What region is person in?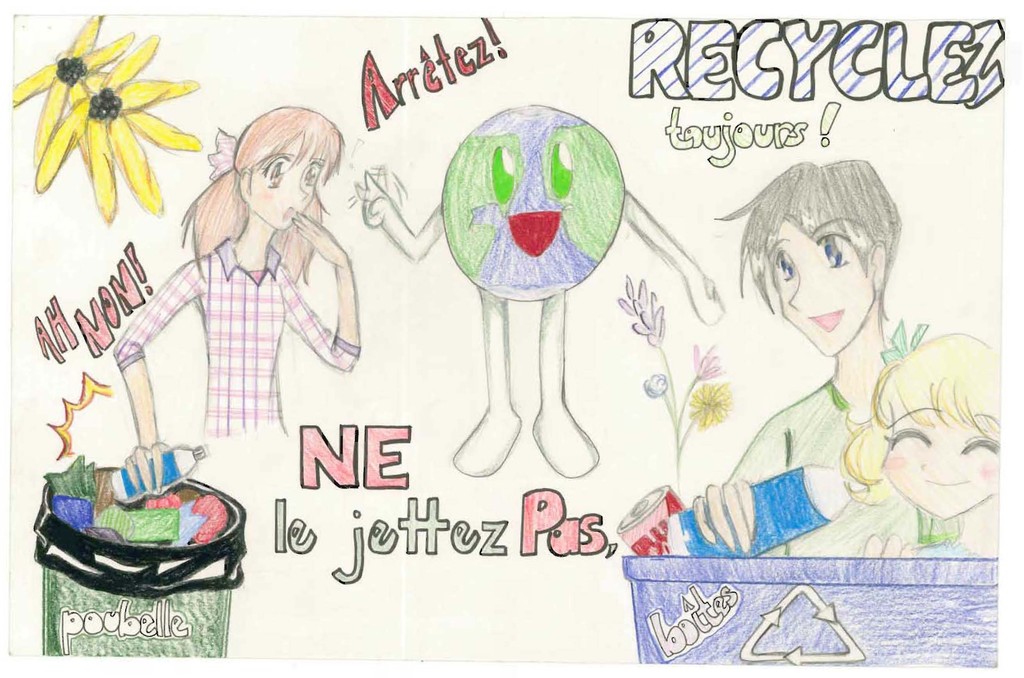
detection(709, 163, 961, 561).
